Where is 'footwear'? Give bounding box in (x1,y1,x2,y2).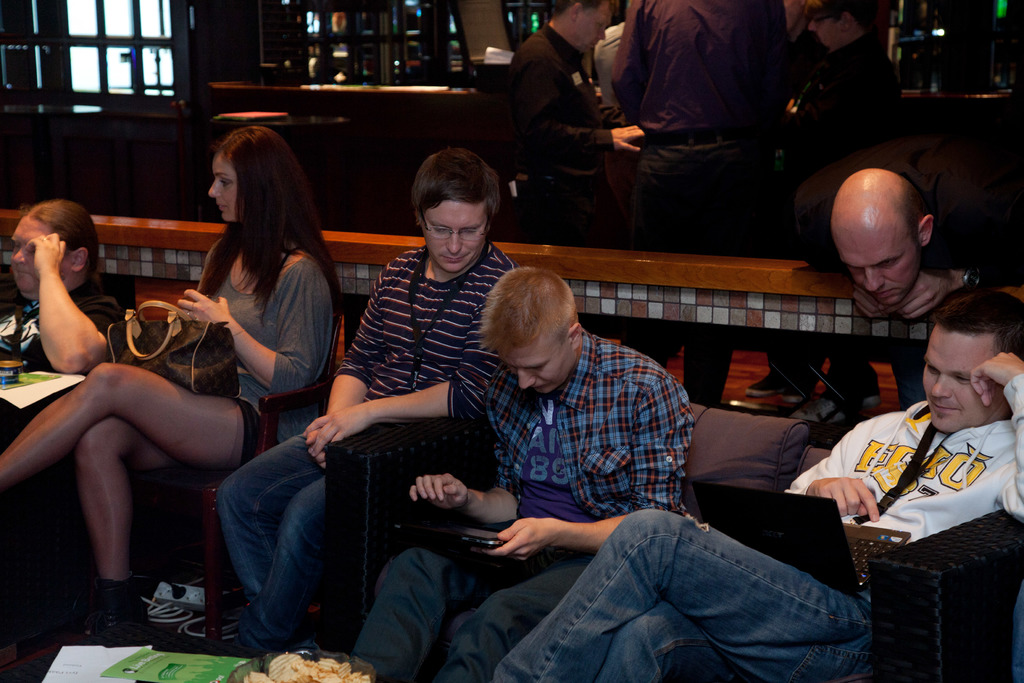
(744,373,771,398).
